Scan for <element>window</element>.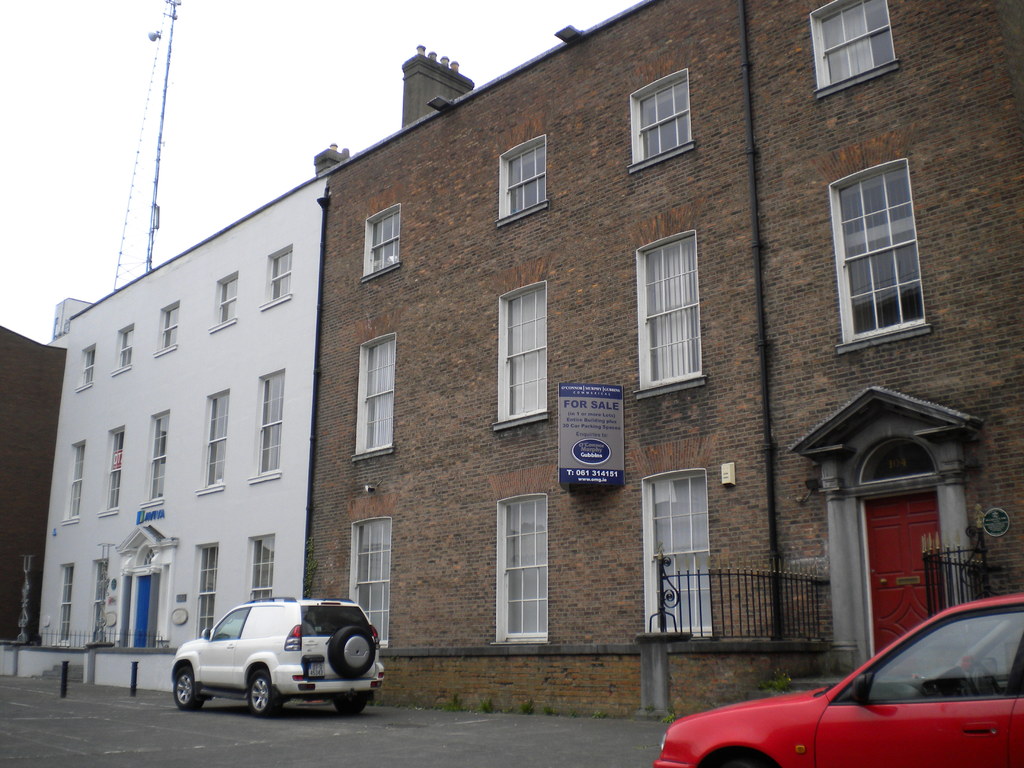
Scan result: crop(74, 346, 95, 395).
